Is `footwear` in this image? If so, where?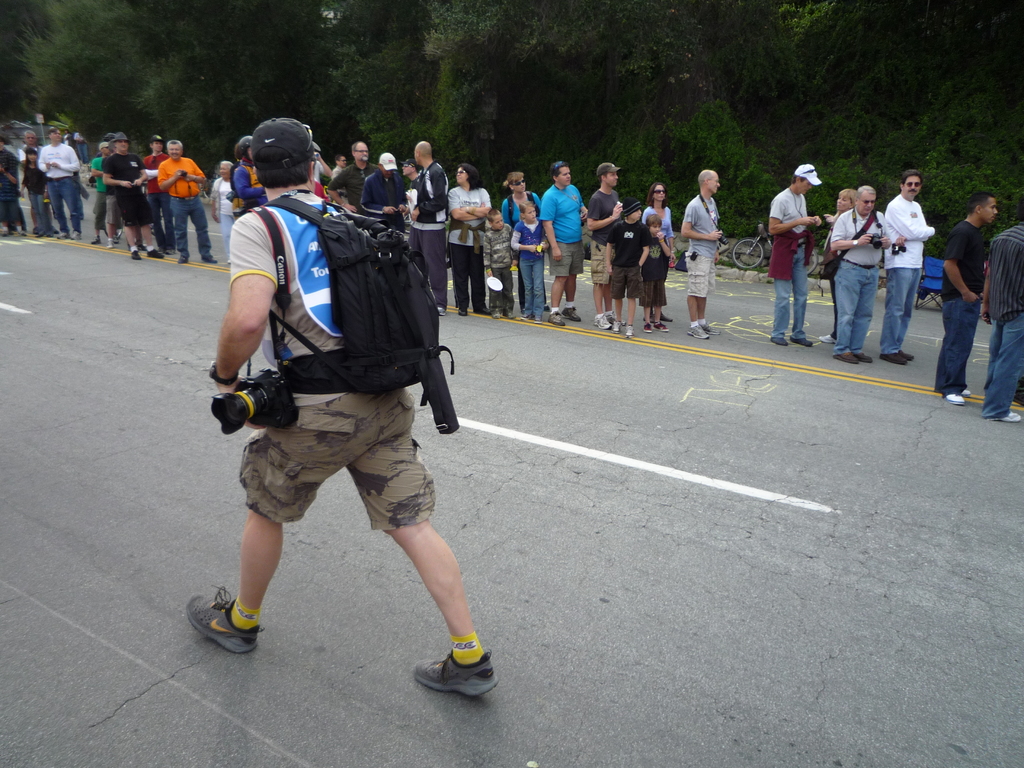
Yes, at (609, 313, 625, 326).
